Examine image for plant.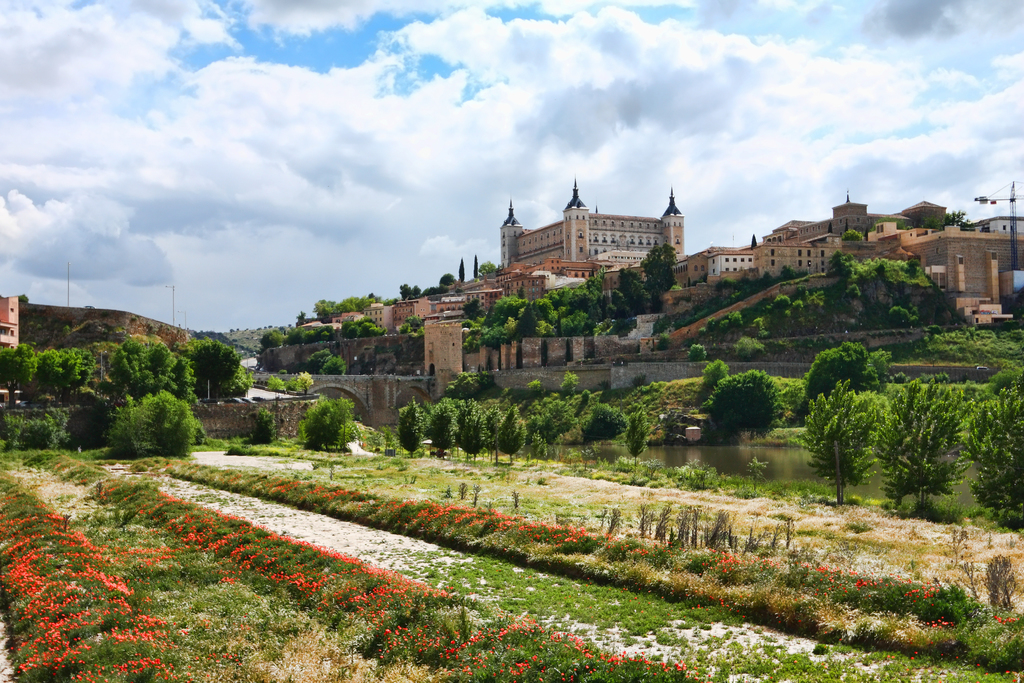
Examination result: bbox(700, 355, 729, 393).
